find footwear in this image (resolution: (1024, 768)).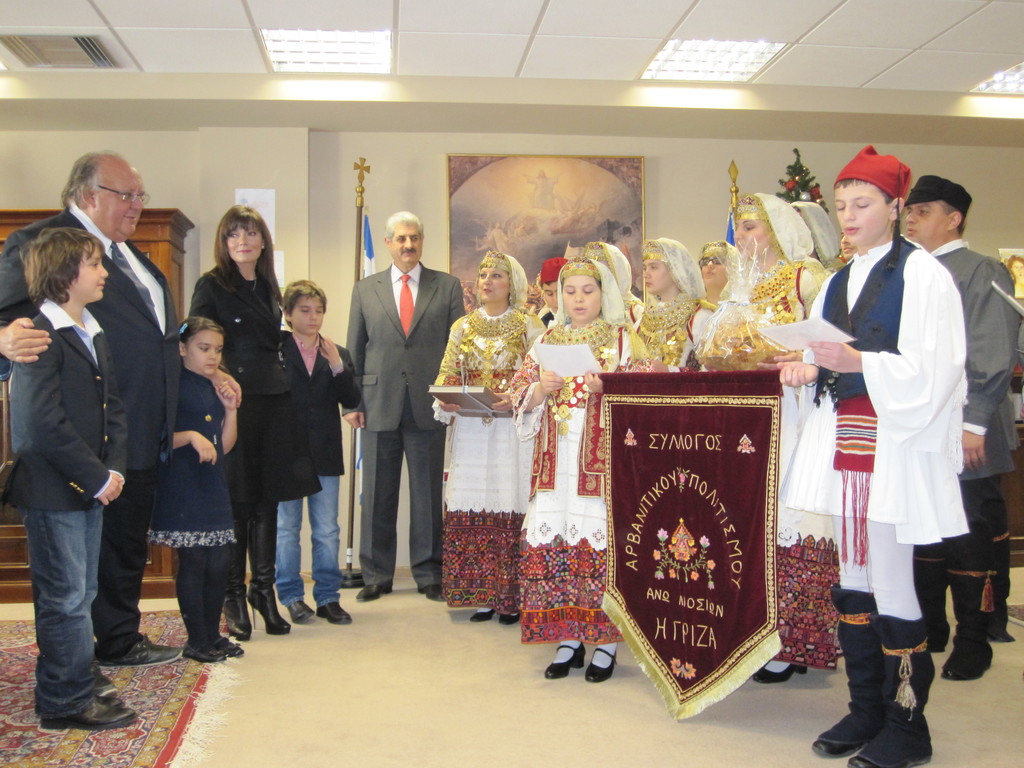
bbox(97, 636, 190, 668).
